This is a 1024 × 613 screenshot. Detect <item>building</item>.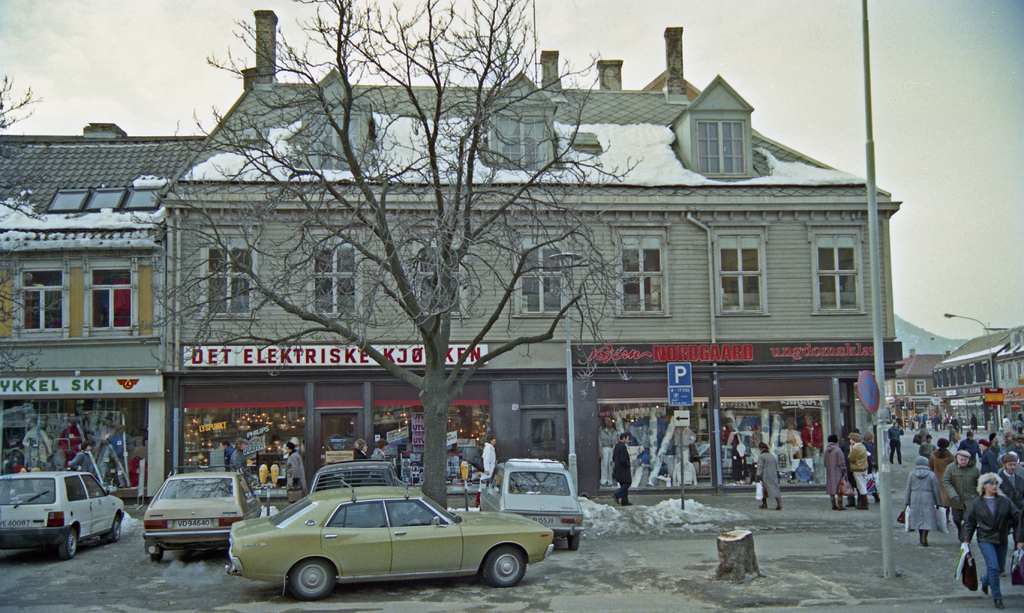
Rect(167, 11, 900, 503).
